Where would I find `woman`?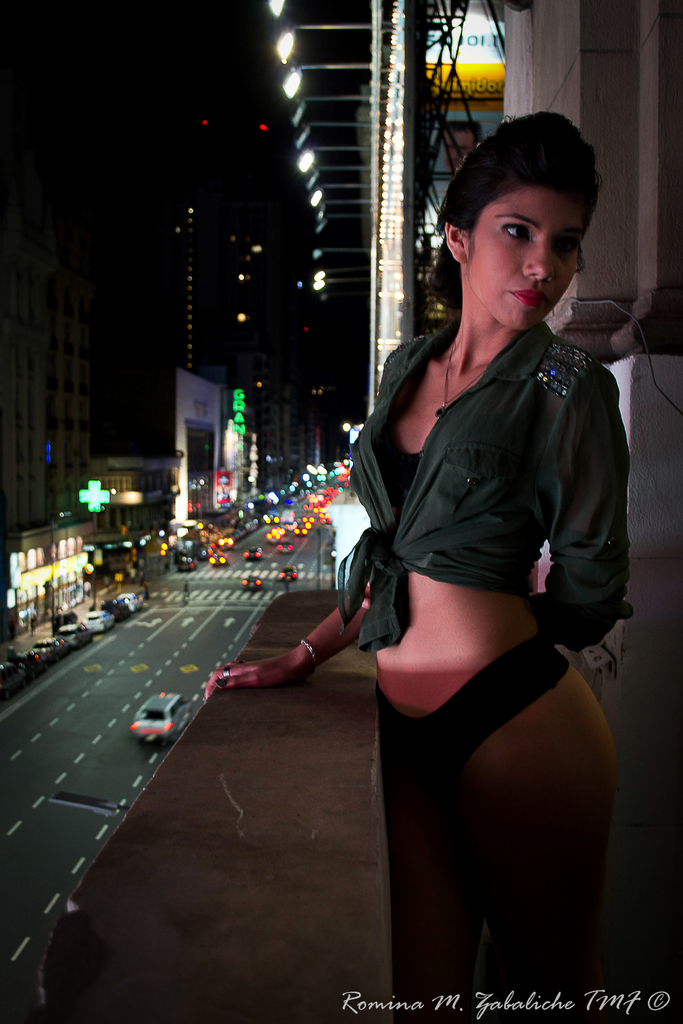
At rect(200, 108, 639, 1023).
